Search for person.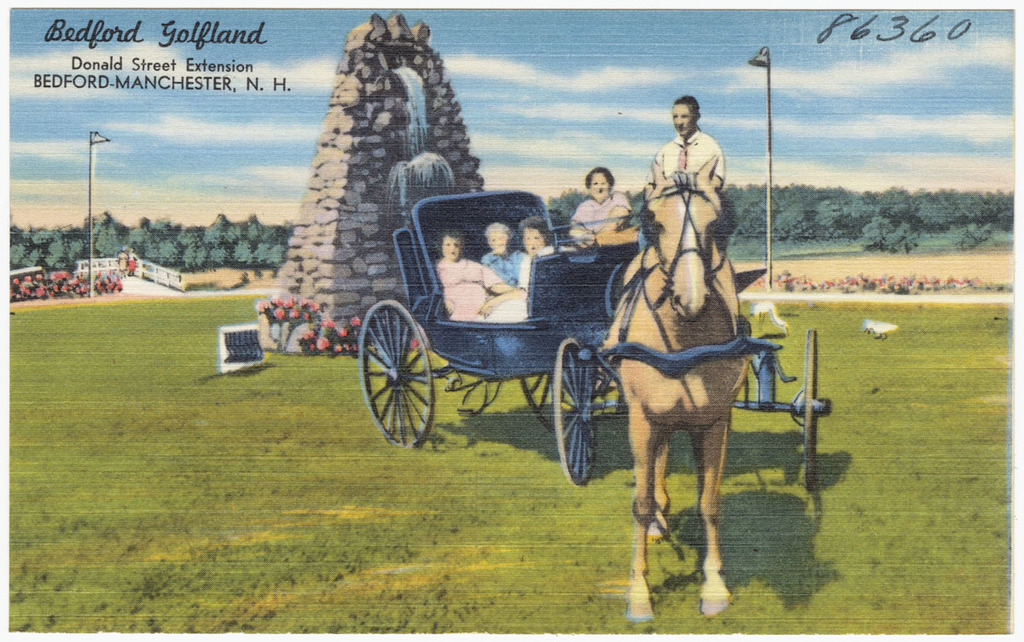
Found at 647 91 724 198.
